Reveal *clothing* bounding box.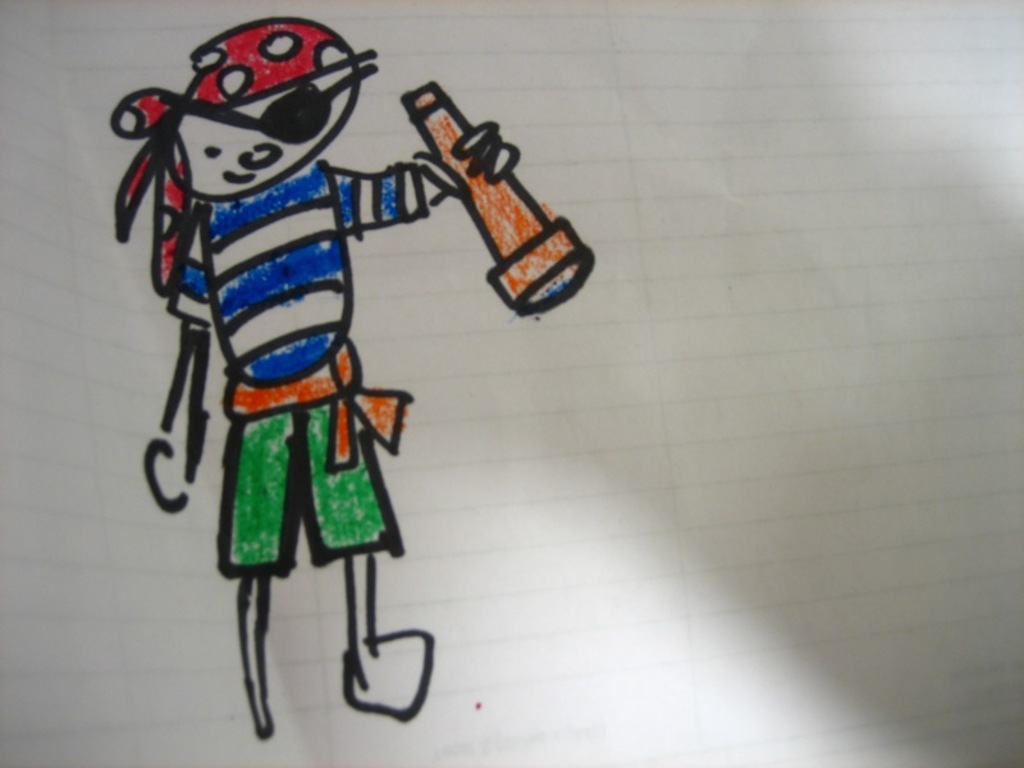
Revealed: BBox(118, 35, 430, 627).
